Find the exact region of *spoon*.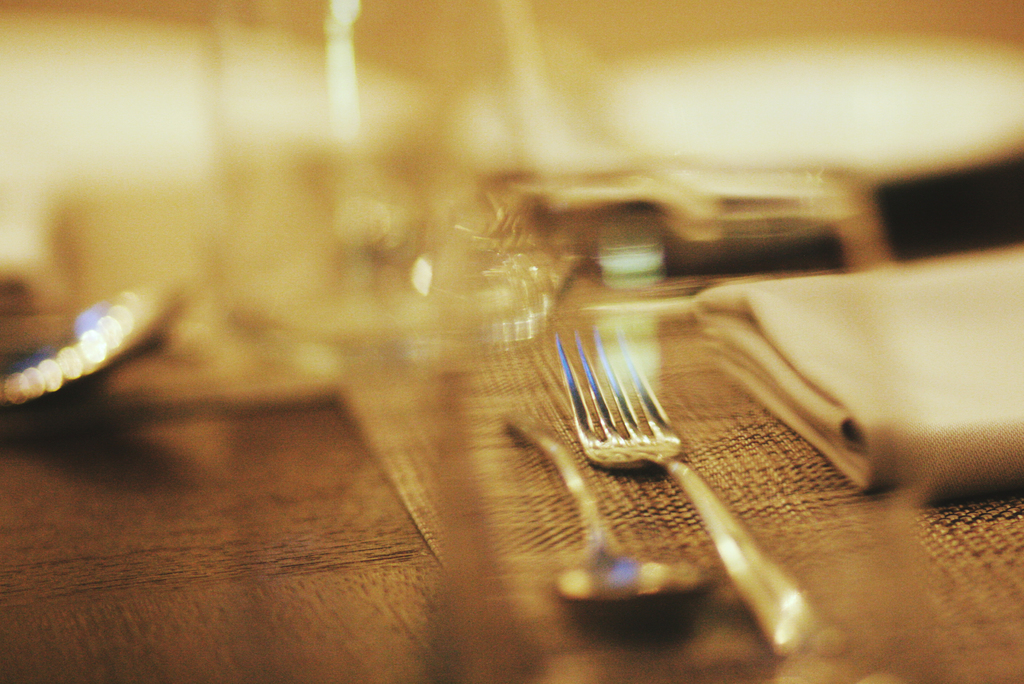
Exact region: Rect(508, 419, 715, 604).
